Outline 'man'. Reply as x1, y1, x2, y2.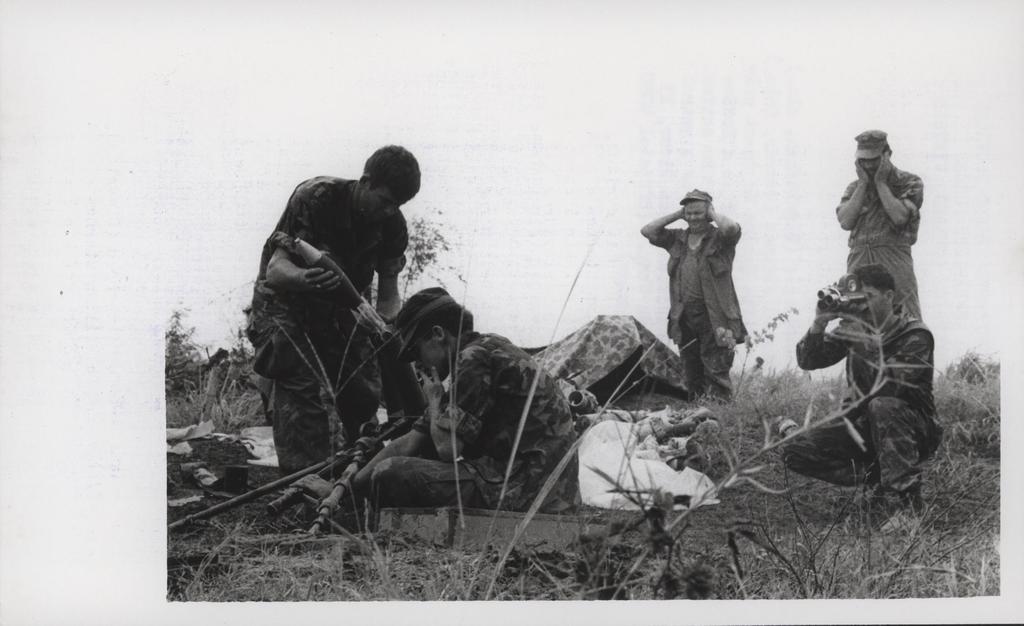
836, 128, 927, 320.
